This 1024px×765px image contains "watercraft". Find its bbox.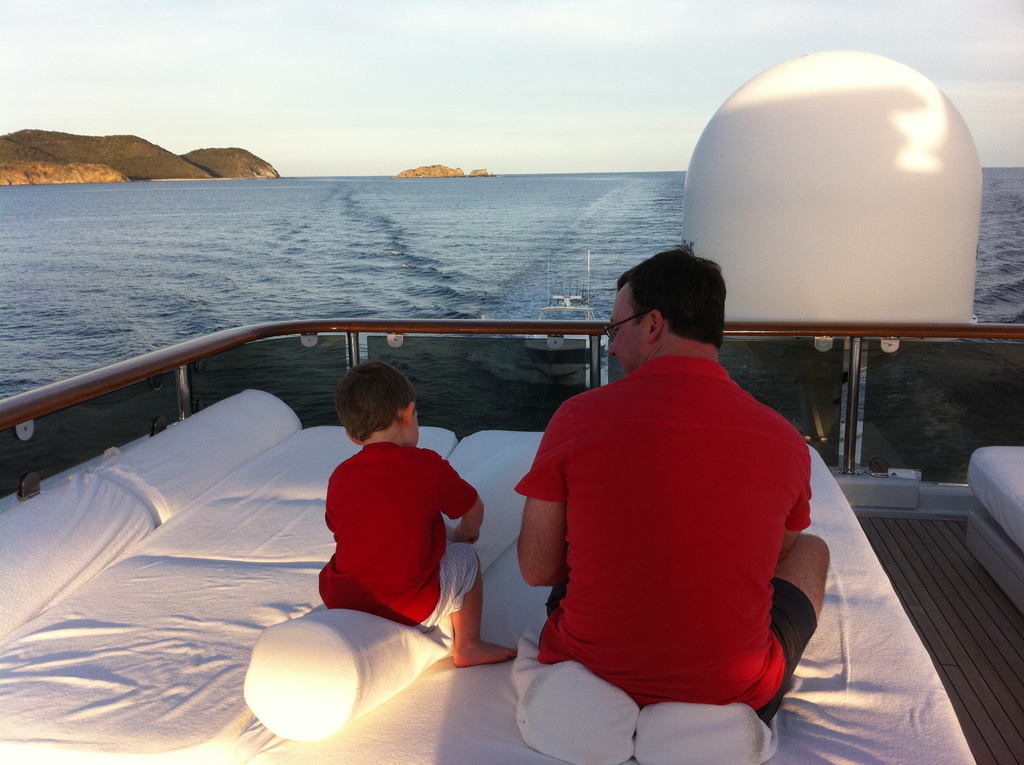
crop(1, 52, 1023, 764).
